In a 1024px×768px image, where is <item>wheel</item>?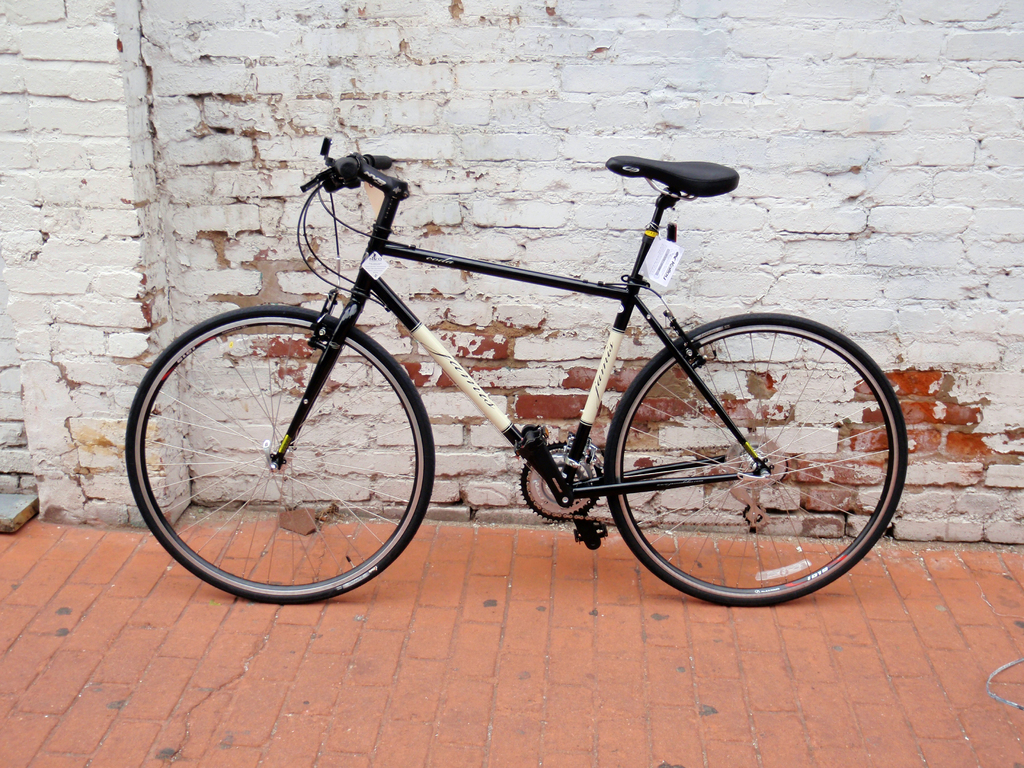
(600,308,911,607).
